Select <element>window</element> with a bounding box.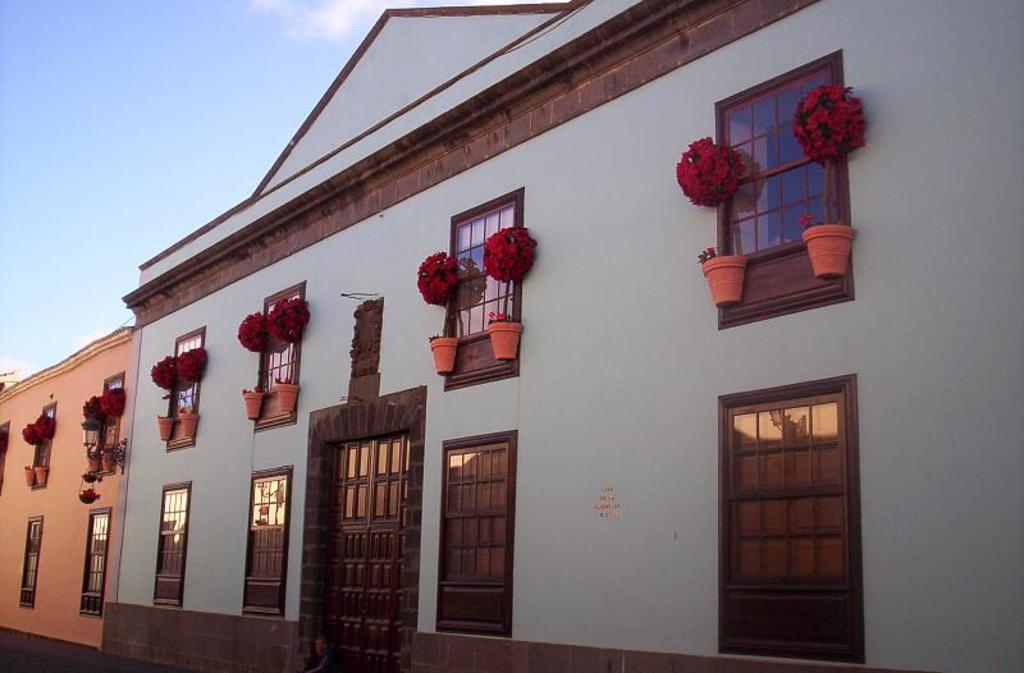
713 372 861 661.
